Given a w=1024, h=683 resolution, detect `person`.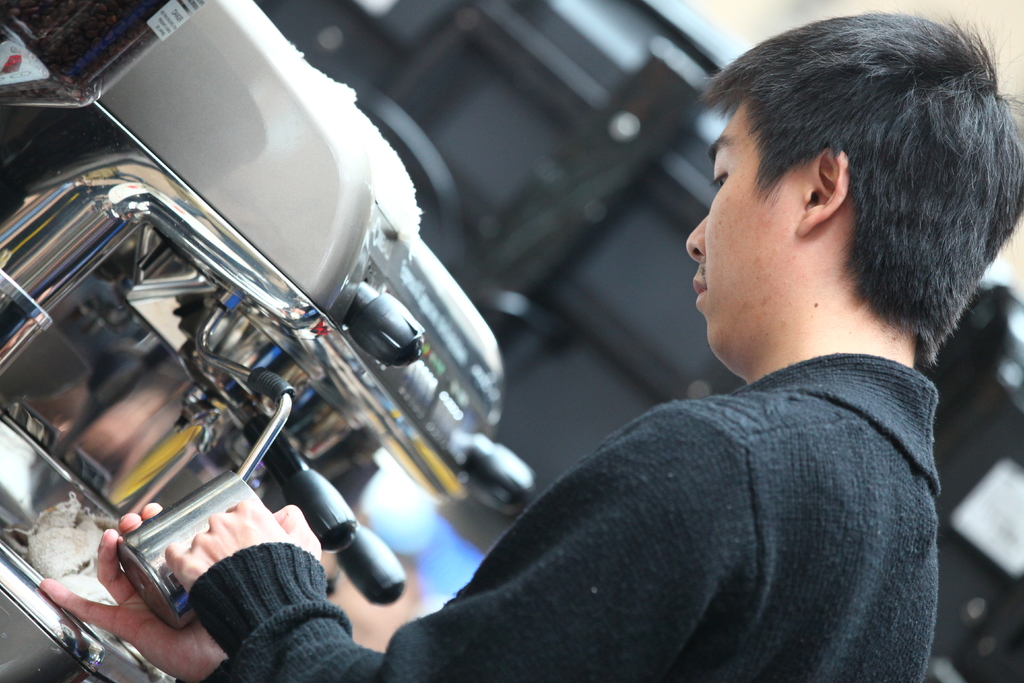
box=[37, 14, 1023, 682].
